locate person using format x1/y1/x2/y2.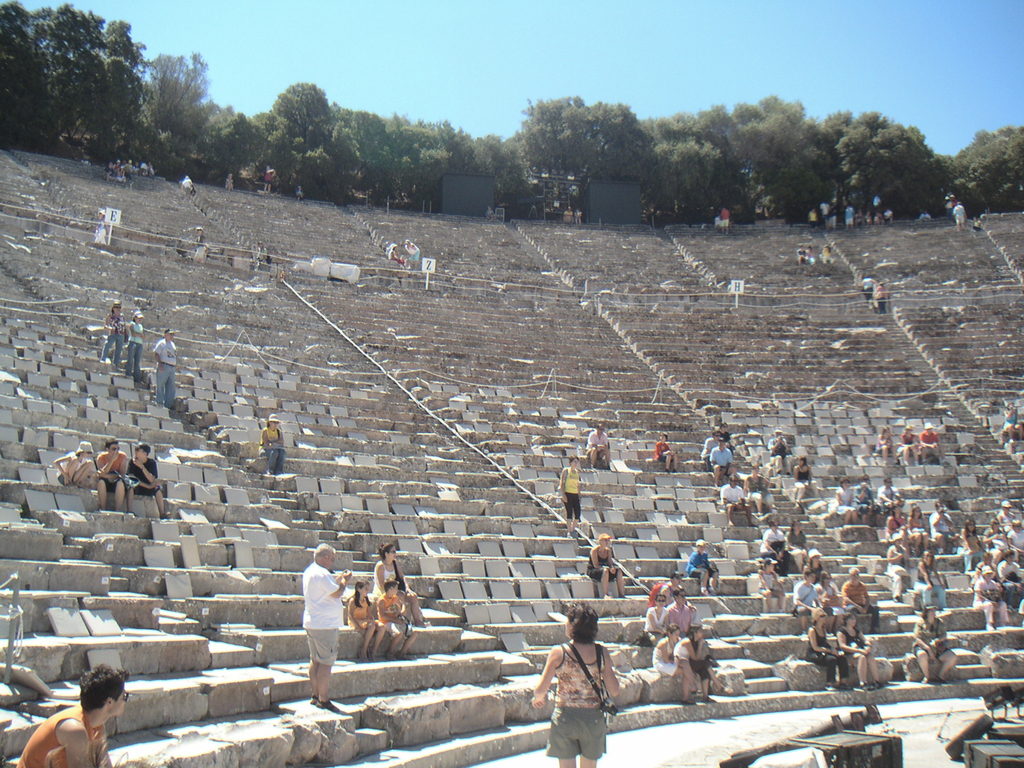
950/196/965/233.
